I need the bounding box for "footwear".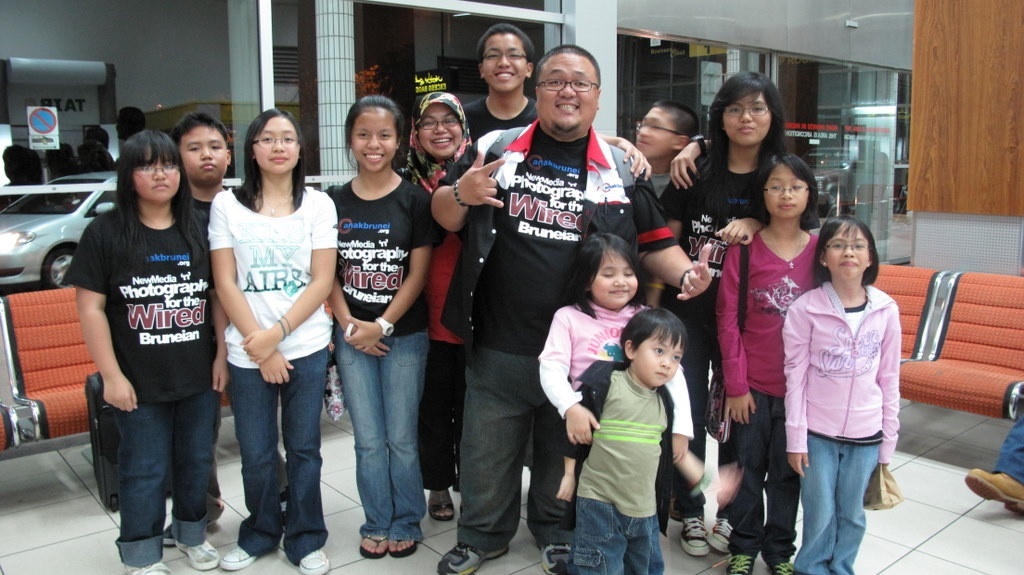
Here it is: Rect(390, 532, 419, 556).
